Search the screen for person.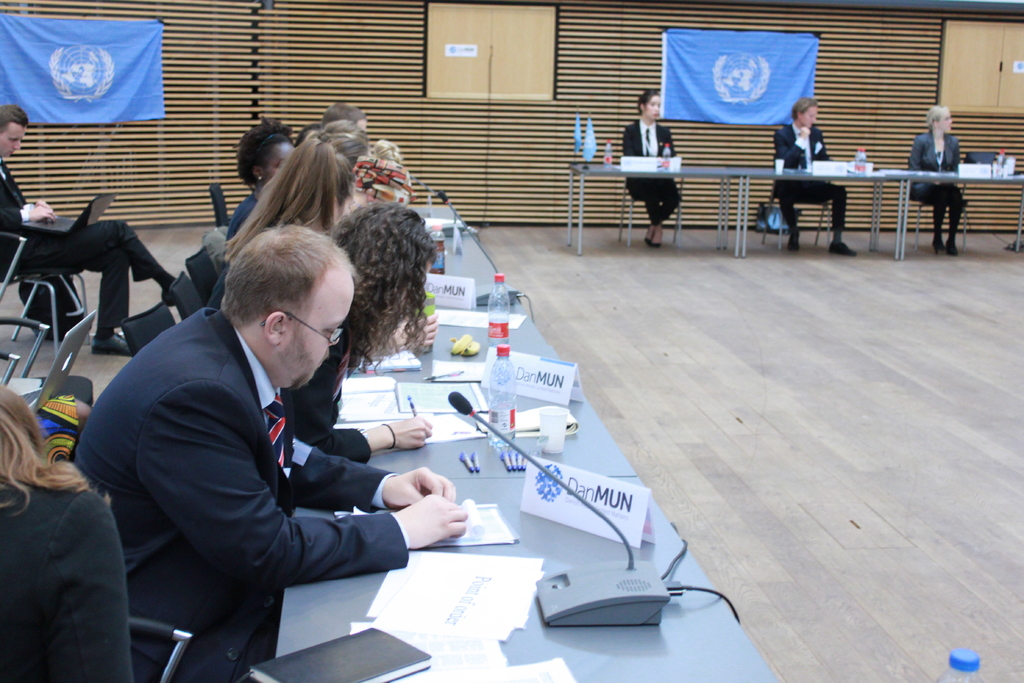
Found at detection(908, 104, 961, 252).
